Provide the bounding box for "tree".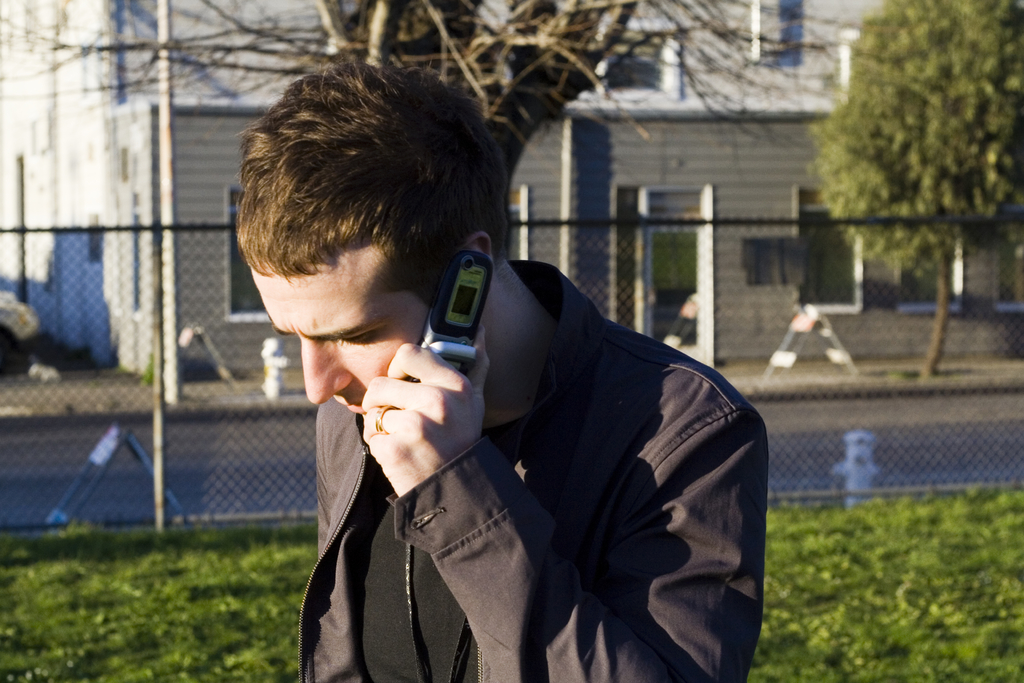
select_region(801, 0, 1000, 334).
